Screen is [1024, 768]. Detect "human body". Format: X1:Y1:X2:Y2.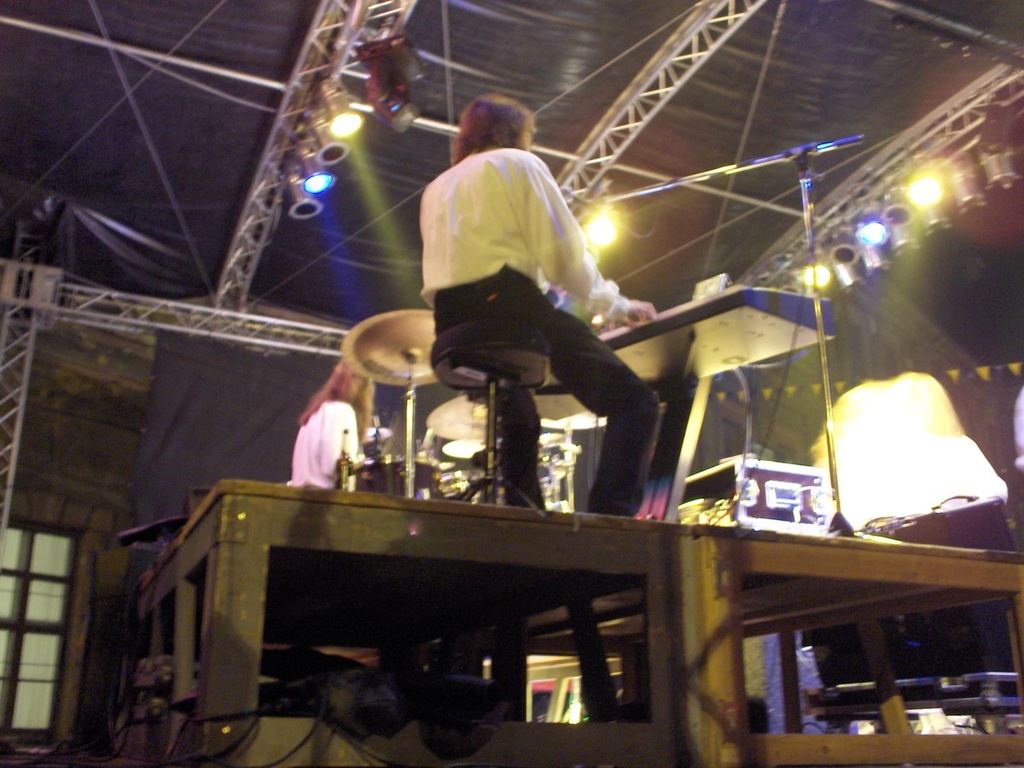
288:358:379:488.
